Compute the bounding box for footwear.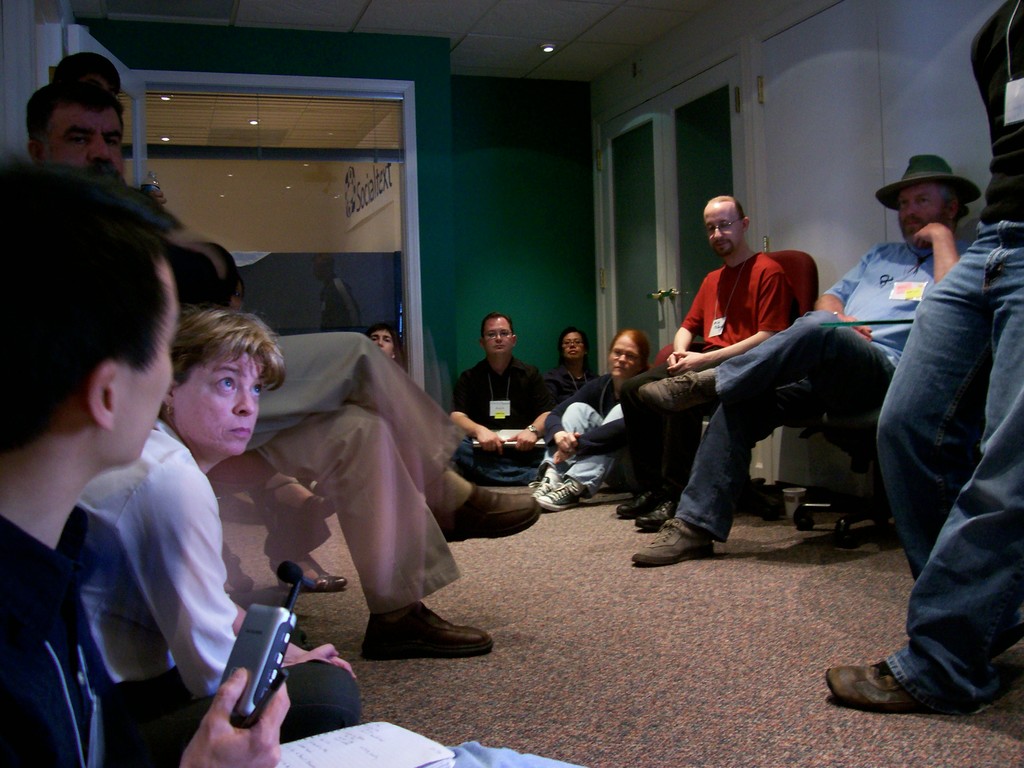
bbox=[444, 486, 545, 542].
